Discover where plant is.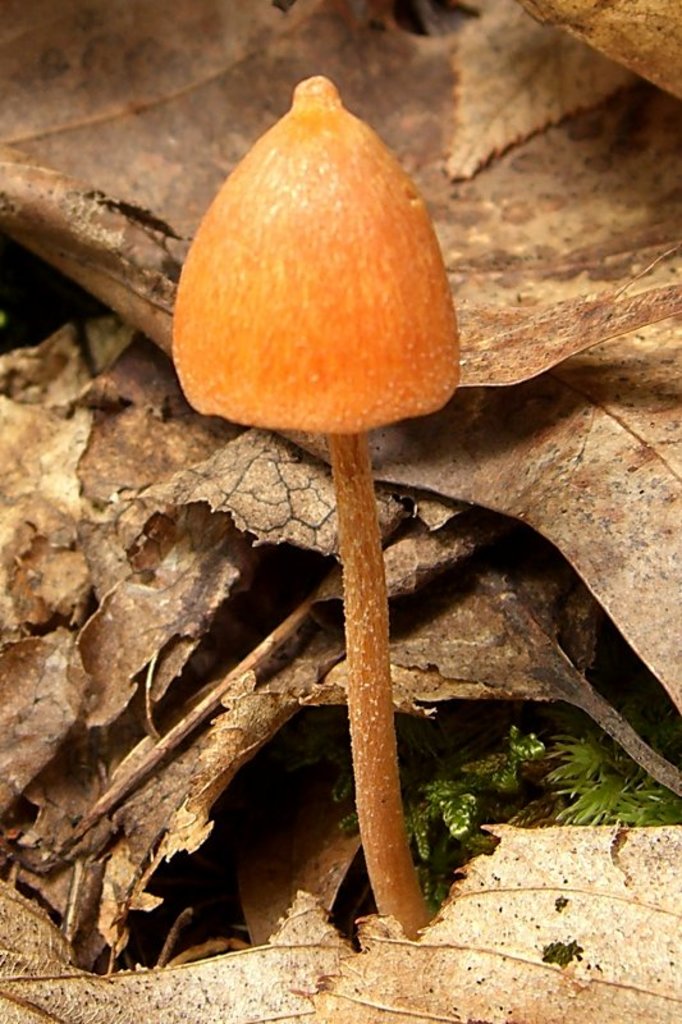
Discovered at (319, 707, 571, 910).
